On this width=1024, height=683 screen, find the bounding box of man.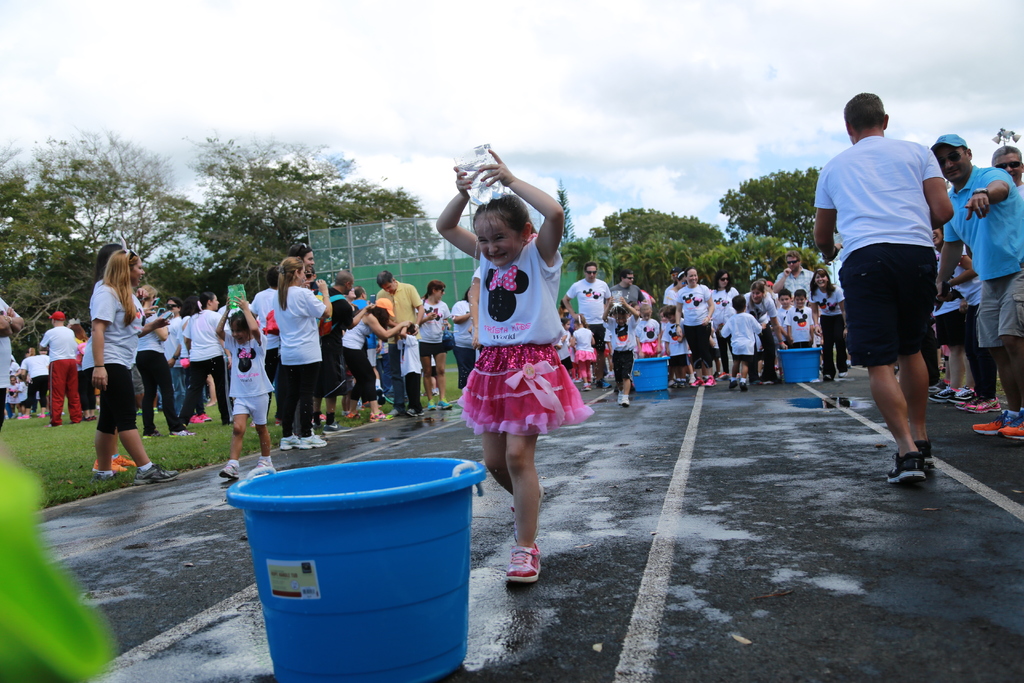
Bounding box: x1=767, y1=250, x2=817, y2=313.
